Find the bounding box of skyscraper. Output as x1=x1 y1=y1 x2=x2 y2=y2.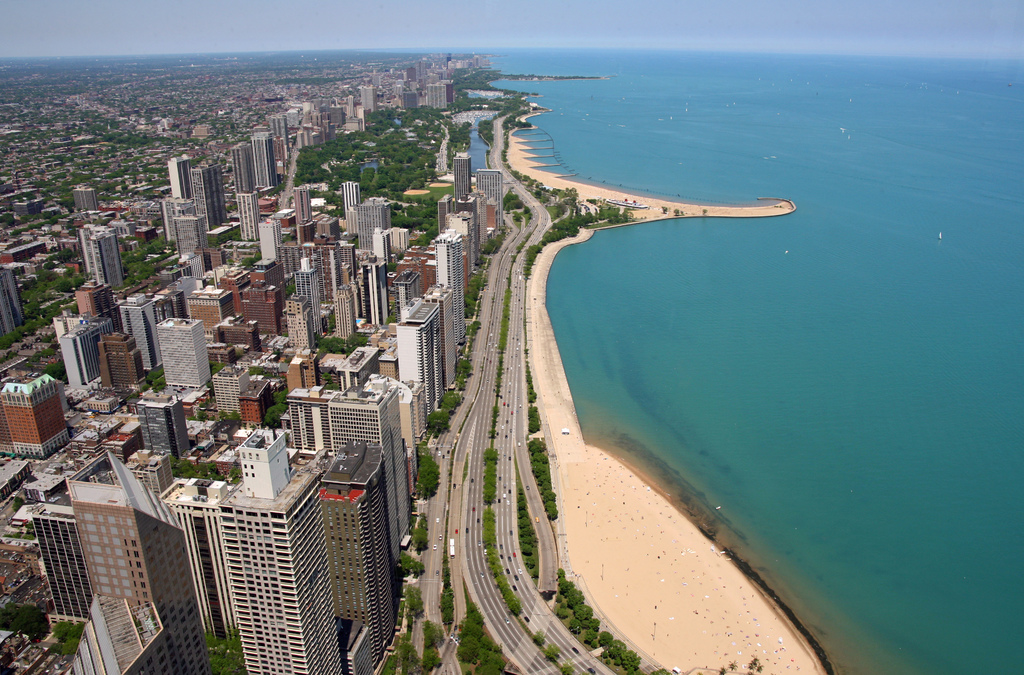
x1=440 y1=229 x2=468 y2=356.
